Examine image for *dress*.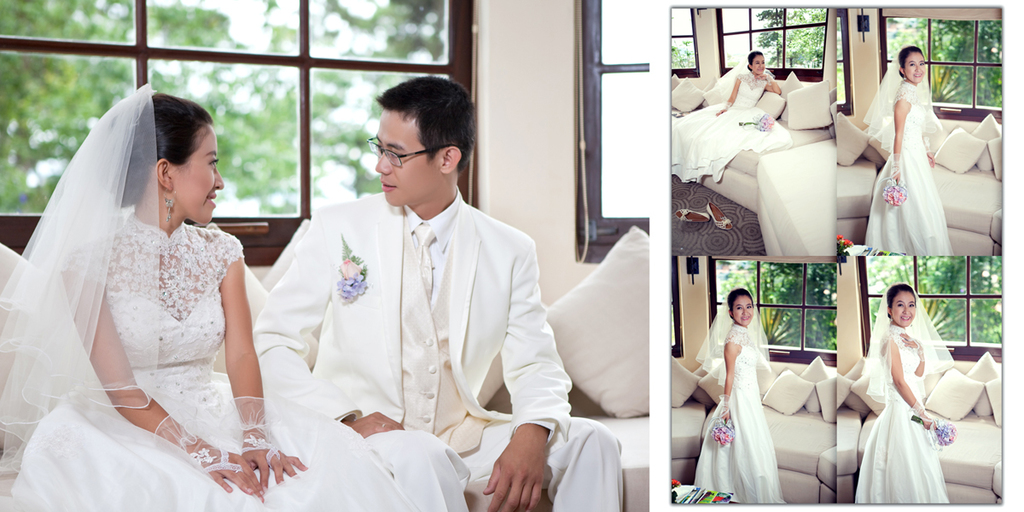
Examination result: (695,321,789,504).
